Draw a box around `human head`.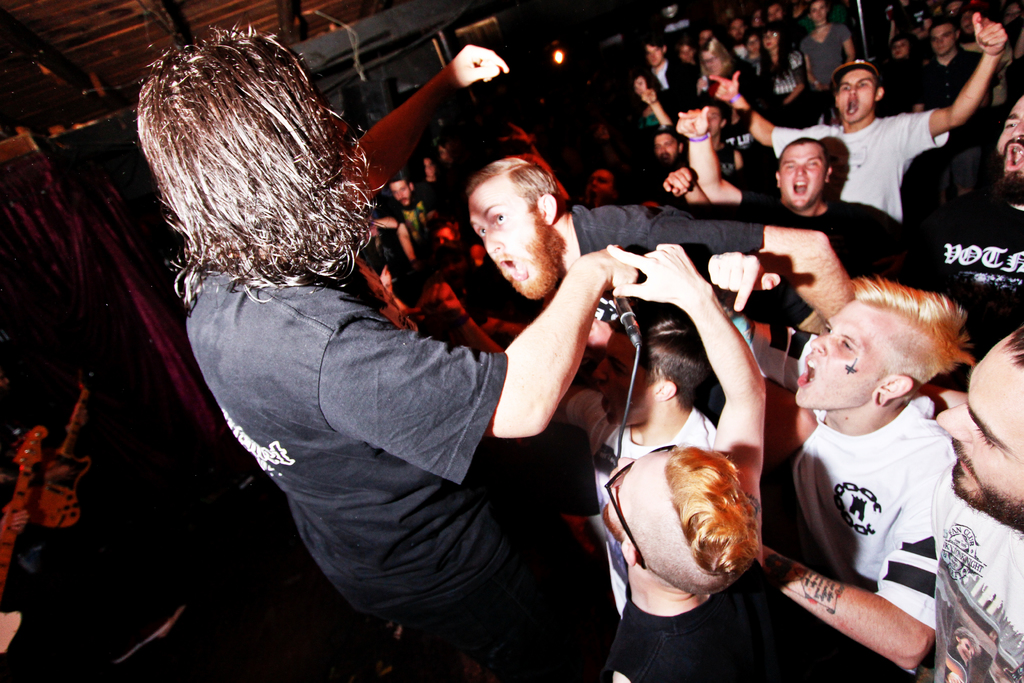
<region>778, 134, 835, 214</region>.
